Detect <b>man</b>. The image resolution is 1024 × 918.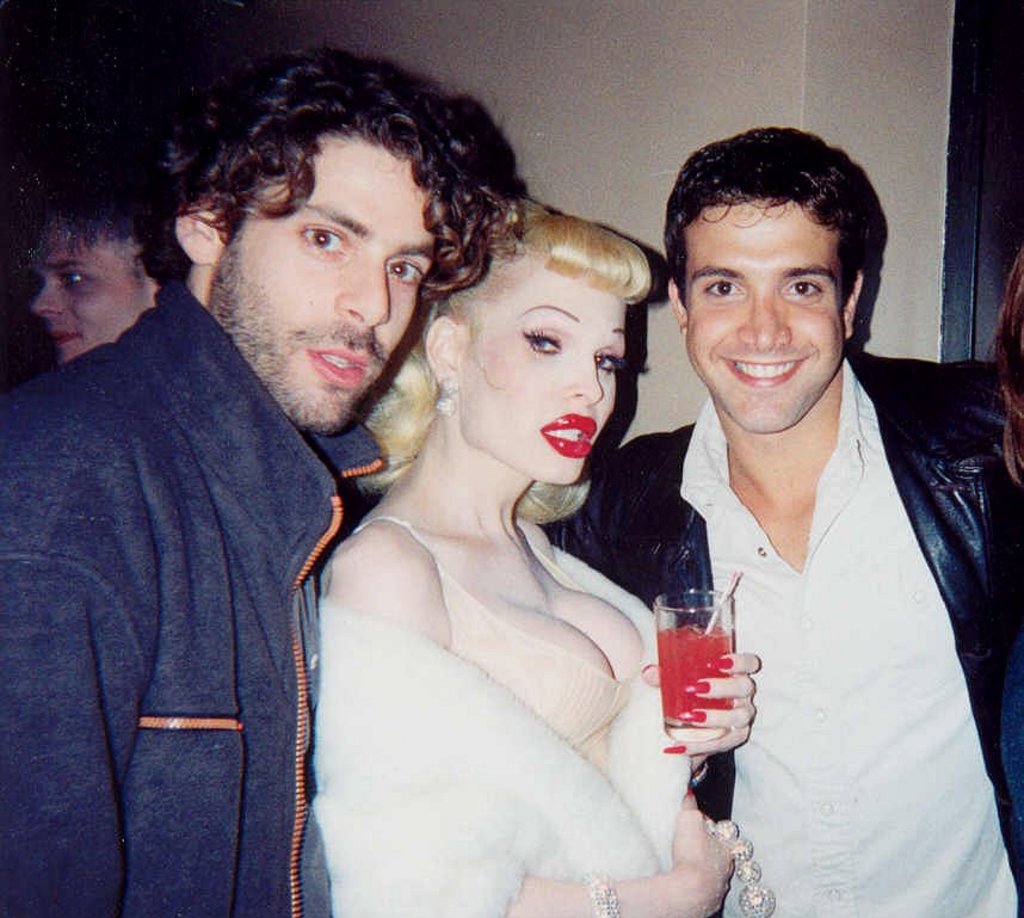
{"left": 21, "top": 154, "right": 160, "bottom": 357}.
